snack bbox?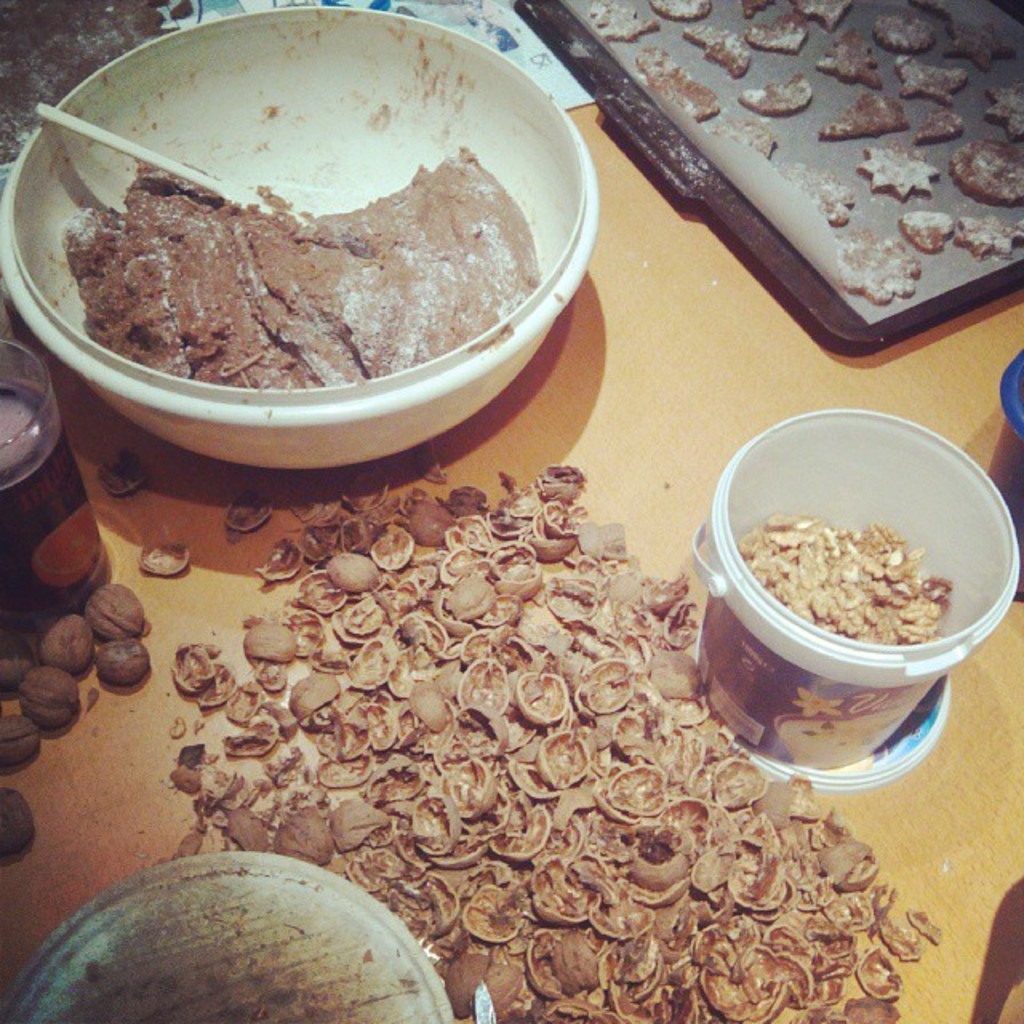
crop(101, 454, 147, 501)
